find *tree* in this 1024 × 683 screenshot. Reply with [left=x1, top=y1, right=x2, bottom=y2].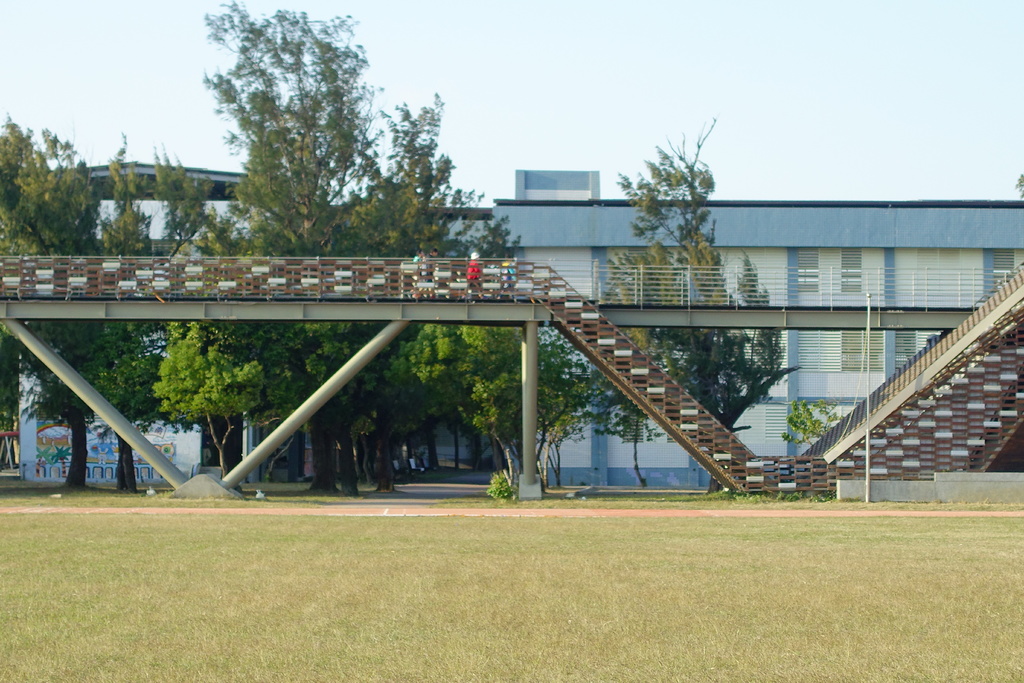
[left=0, top=117, right=116, bottom=490].
